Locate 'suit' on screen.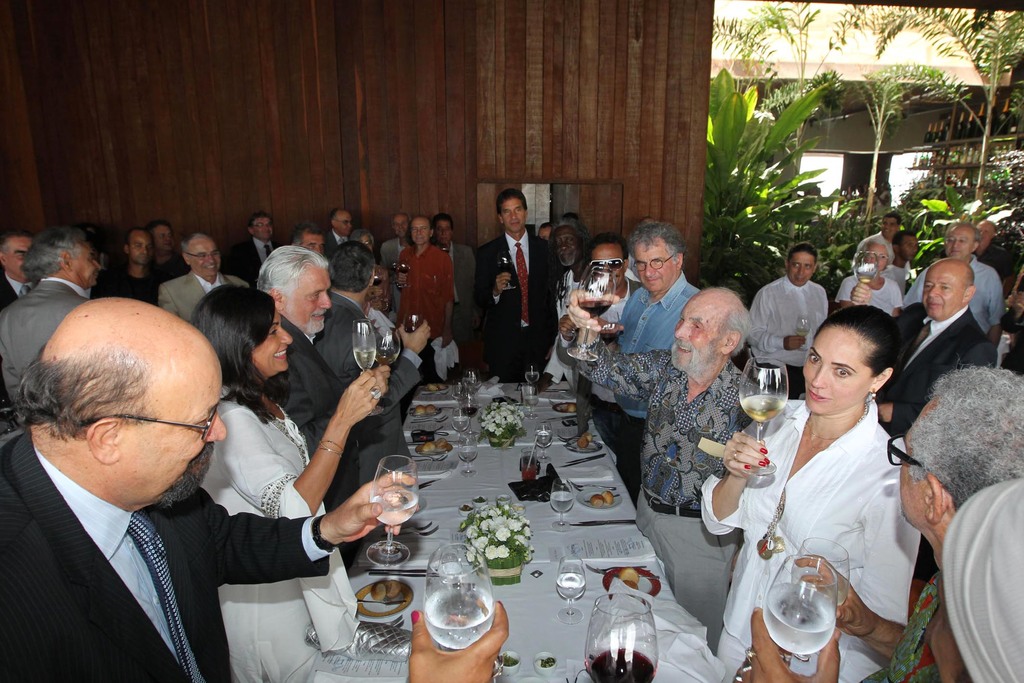
On screen at box=[271, 313, 359, 561].
